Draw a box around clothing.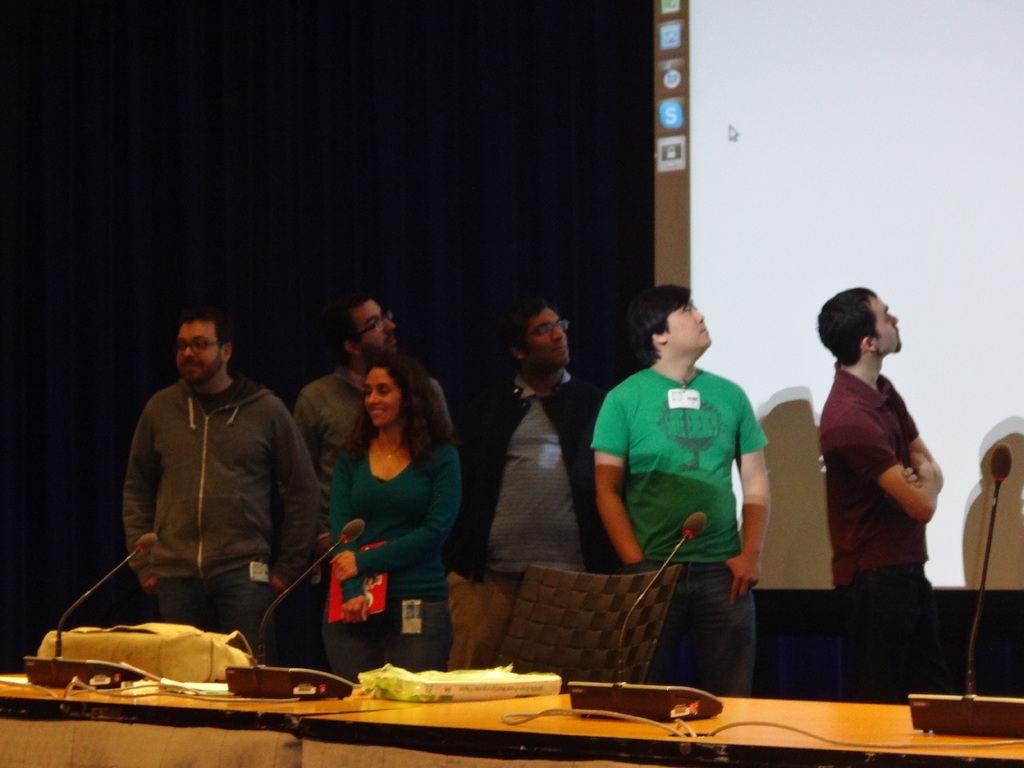
[left=286, top=344, right=453, bottom=511].
